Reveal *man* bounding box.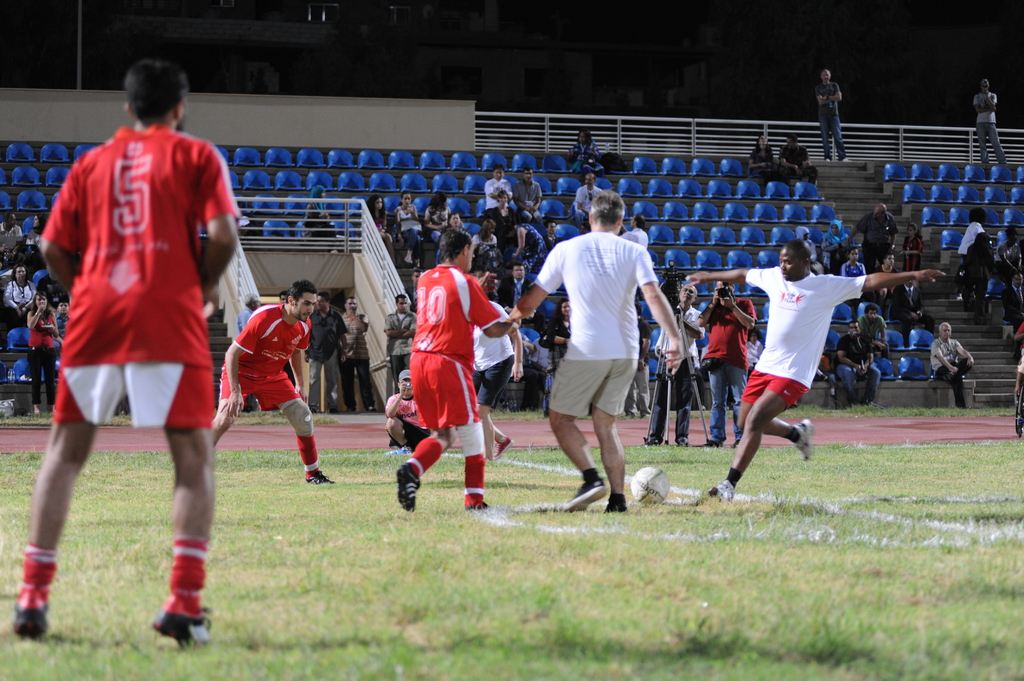
Revealed: pyautogui.locateOnScreen(334, 301, 380, 417).
